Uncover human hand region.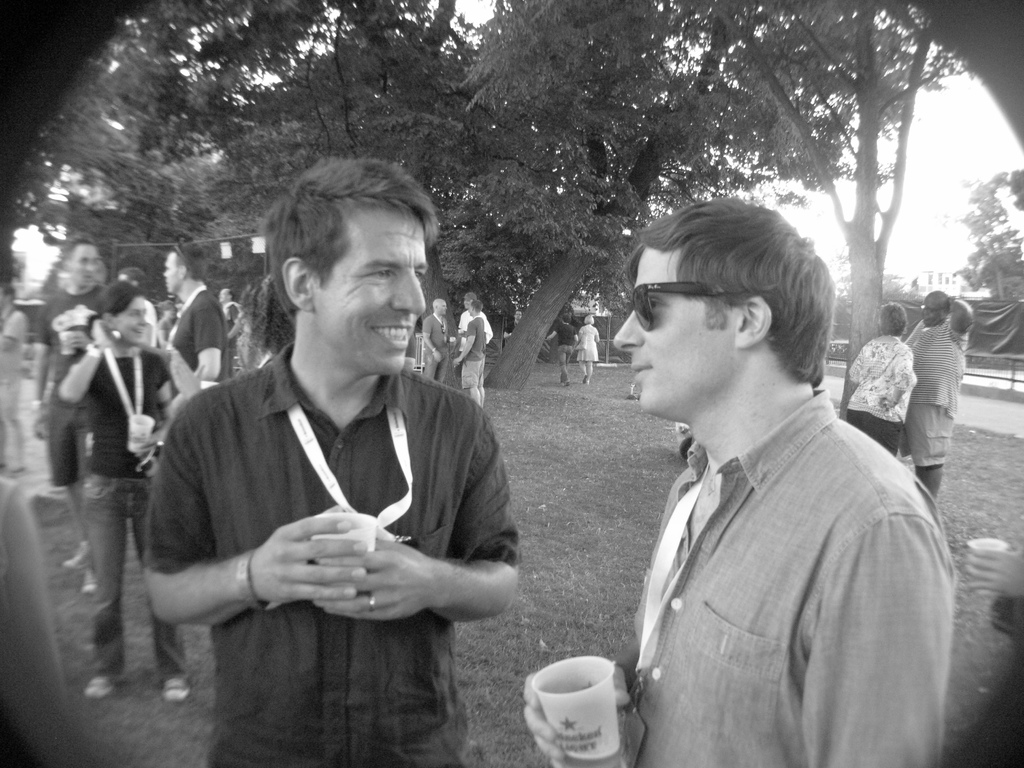
Uncovered: (x1=137, y1=428, x2=168, y2=465).
